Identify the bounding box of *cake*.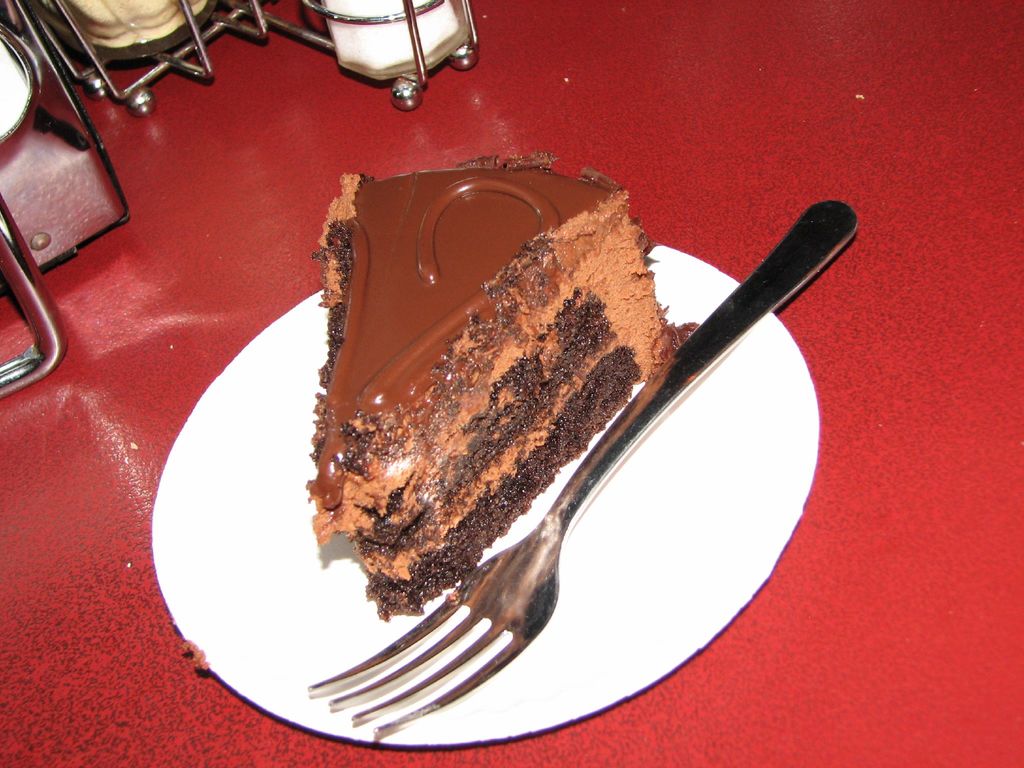
box(303, 150, 698, 619).
